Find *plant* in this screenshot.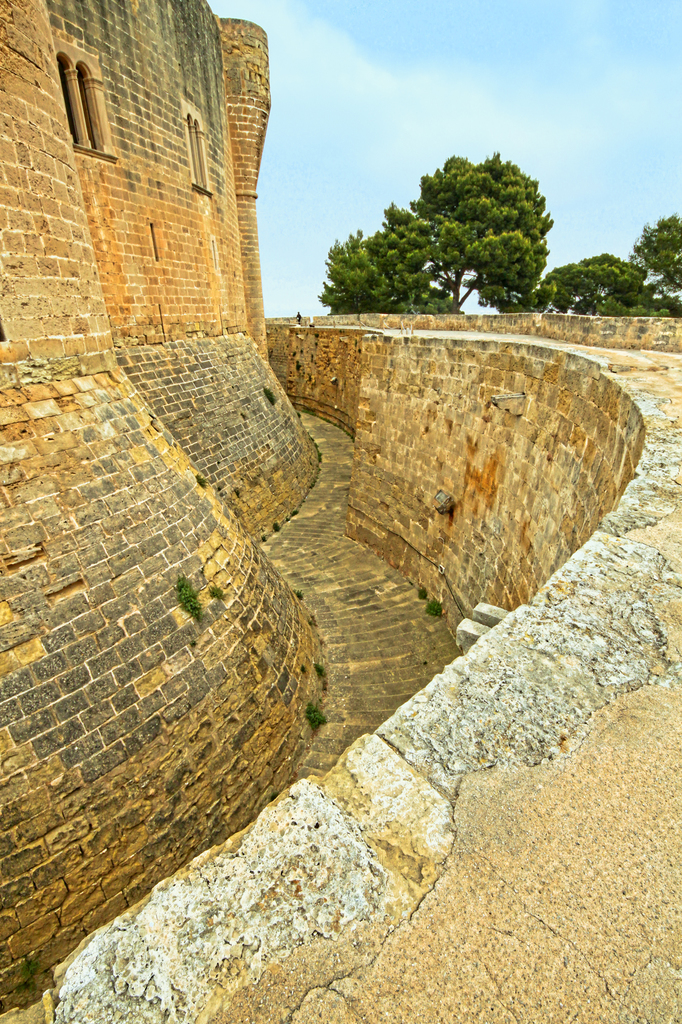
The bounding box for *plant* is 207/581/223/602.
